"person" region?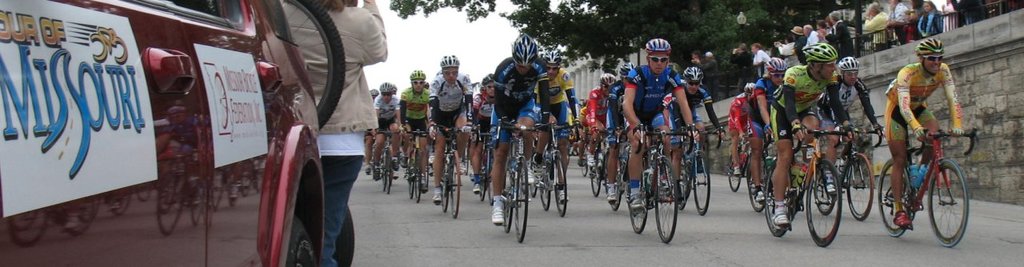
(x1=372, y1=79, x2=402, y2=170)
